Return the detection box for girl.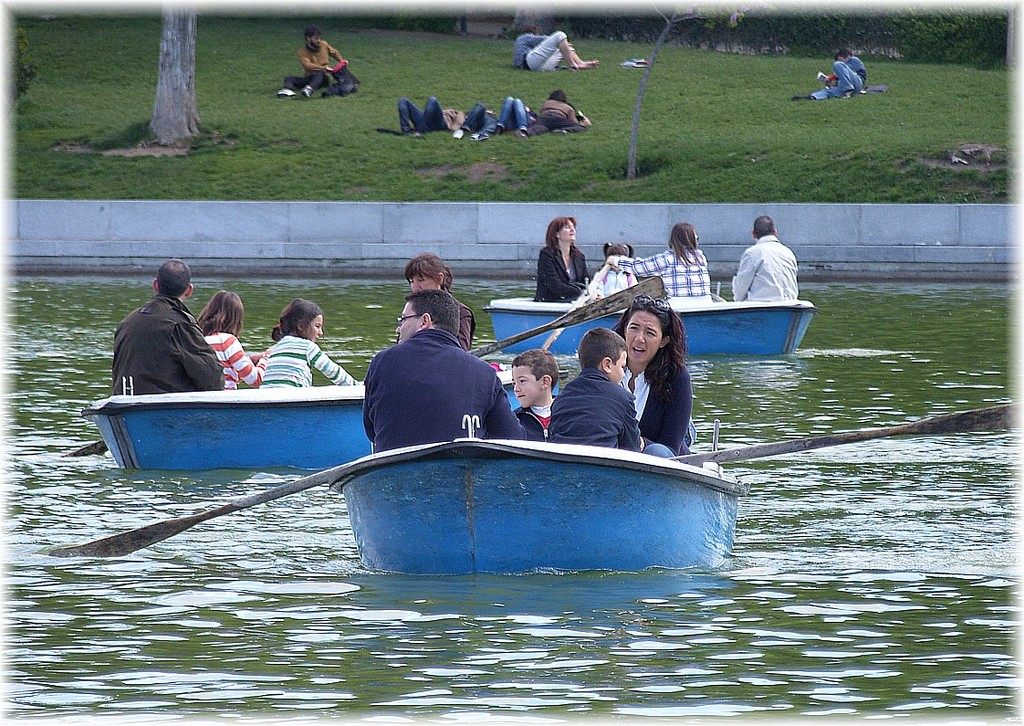
x1=598 y1=241 x2=633 y2=293.
